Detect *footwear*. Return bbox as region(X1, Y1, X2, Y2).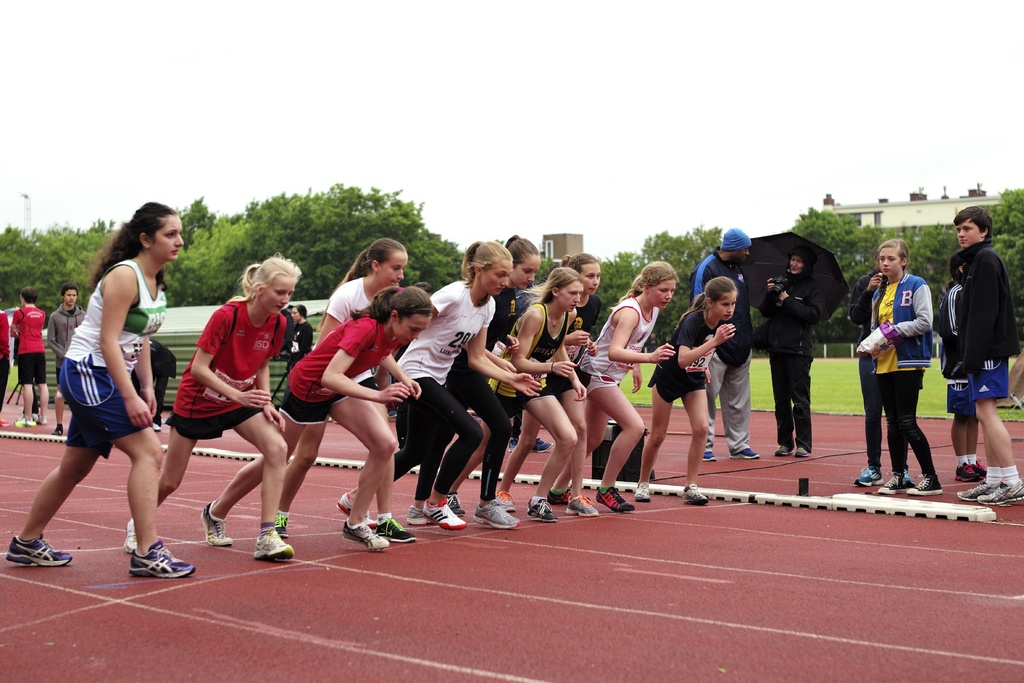
region(532, 438, 551, 454).
